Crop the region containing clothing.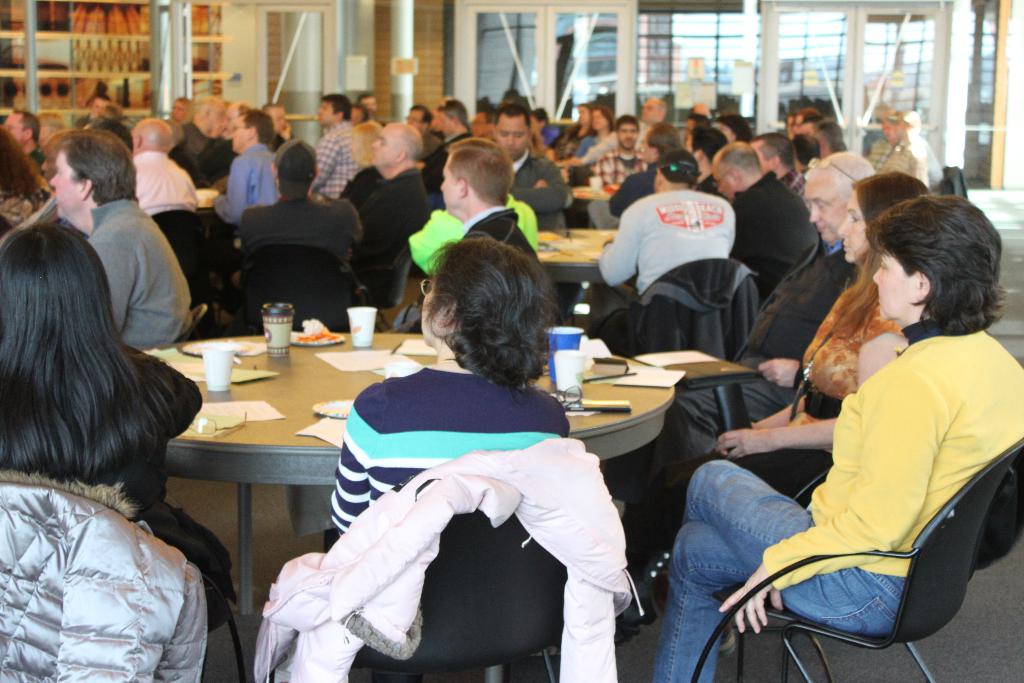
Crop region: [125,152,196,212].
